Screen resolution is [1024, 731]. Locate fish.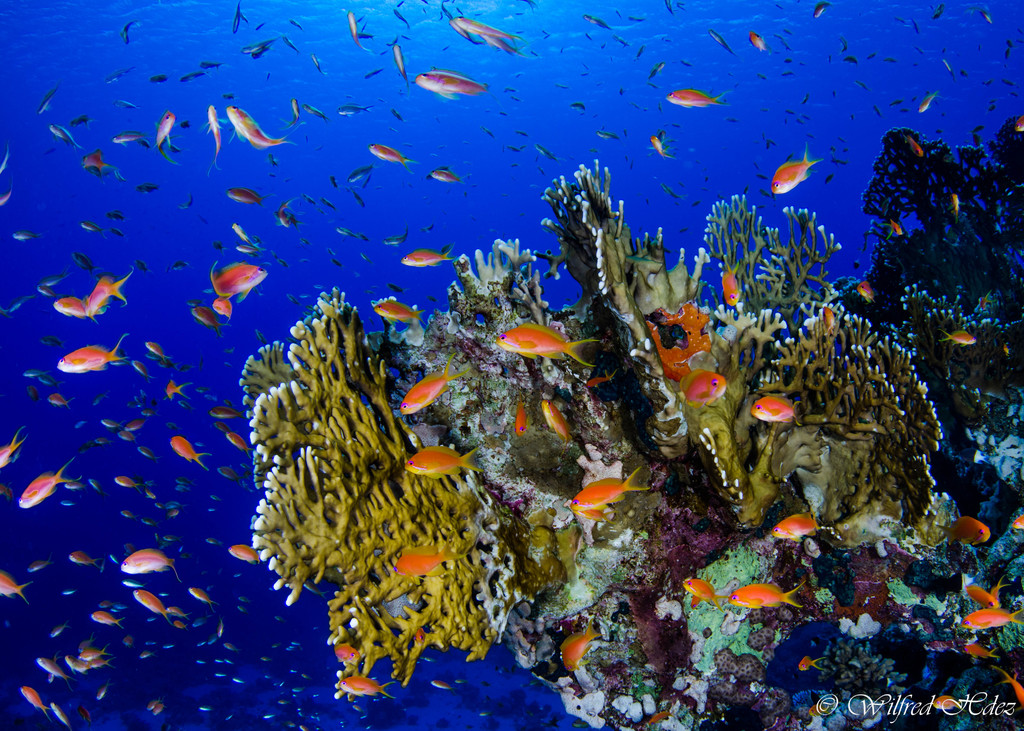
906 136 929 162.
